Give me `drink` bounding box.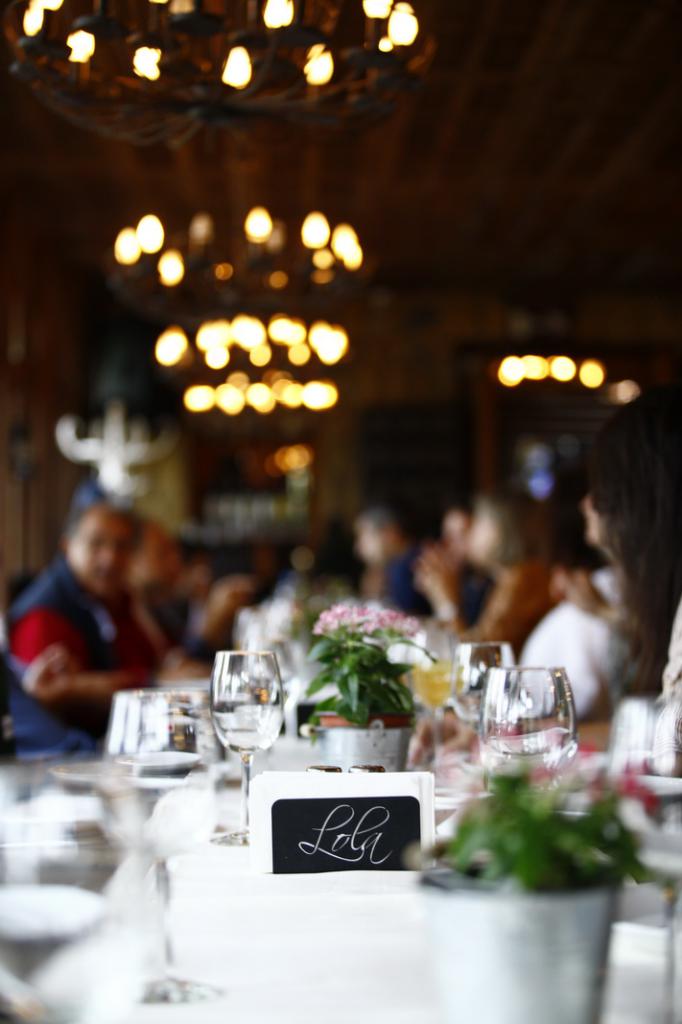
x1=206, y1=709, x2=289, y2=752.
